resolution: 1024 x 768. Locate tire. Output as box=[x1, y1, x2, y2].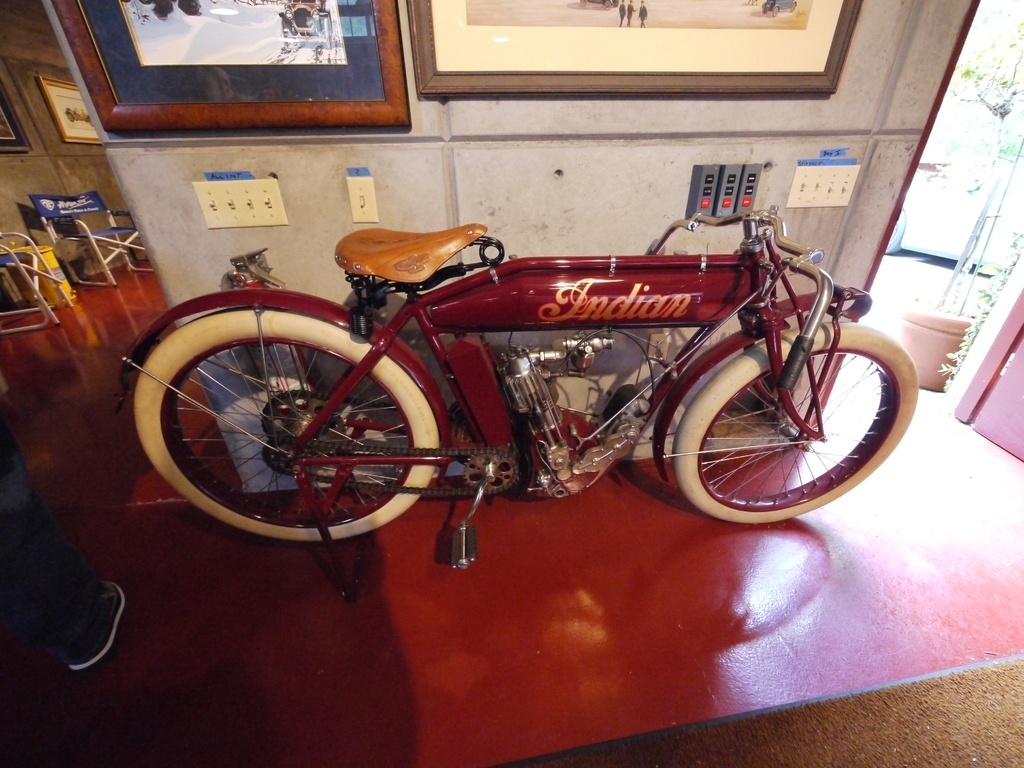
box=[677, 305, 895, 525].
